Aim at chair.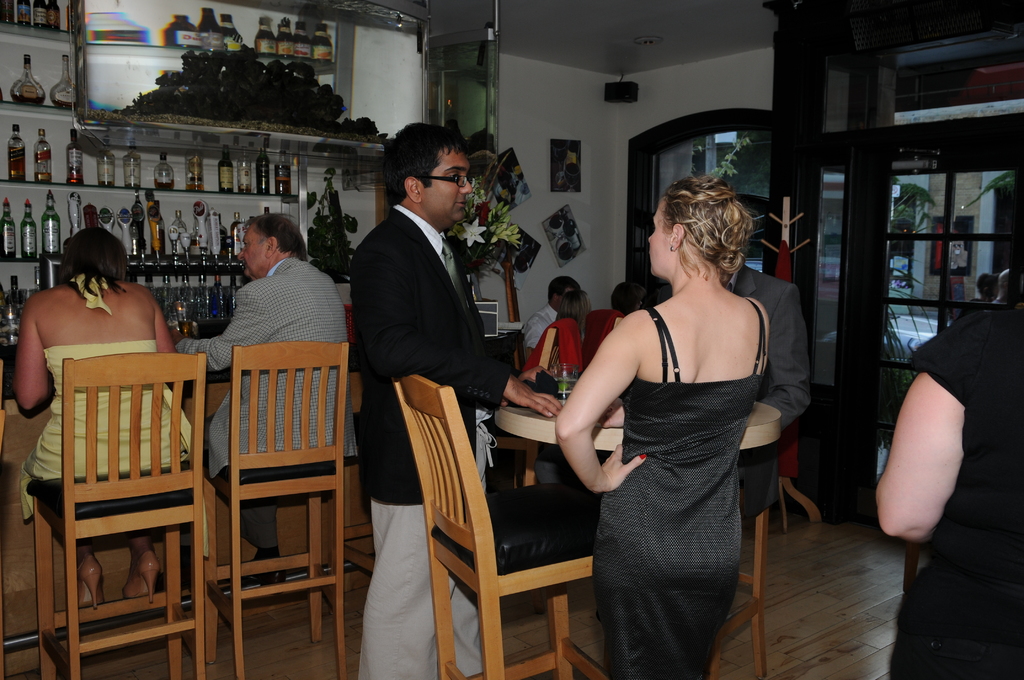
Aimed at select_region(189, 341, 350, 679).
